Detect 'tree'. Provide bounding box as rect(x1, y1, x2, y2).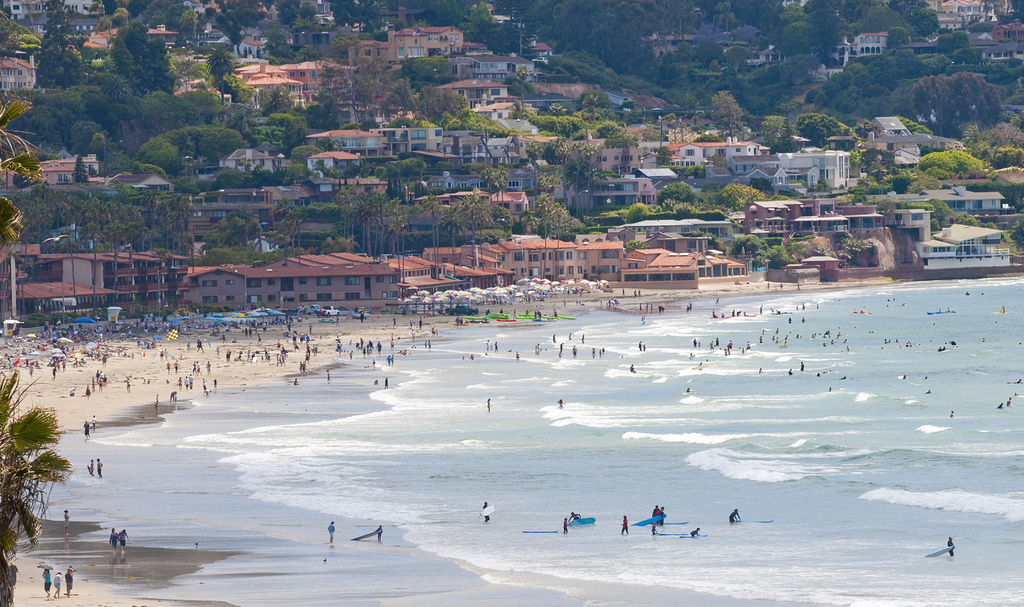
rect(477, 202, 490, 239).
